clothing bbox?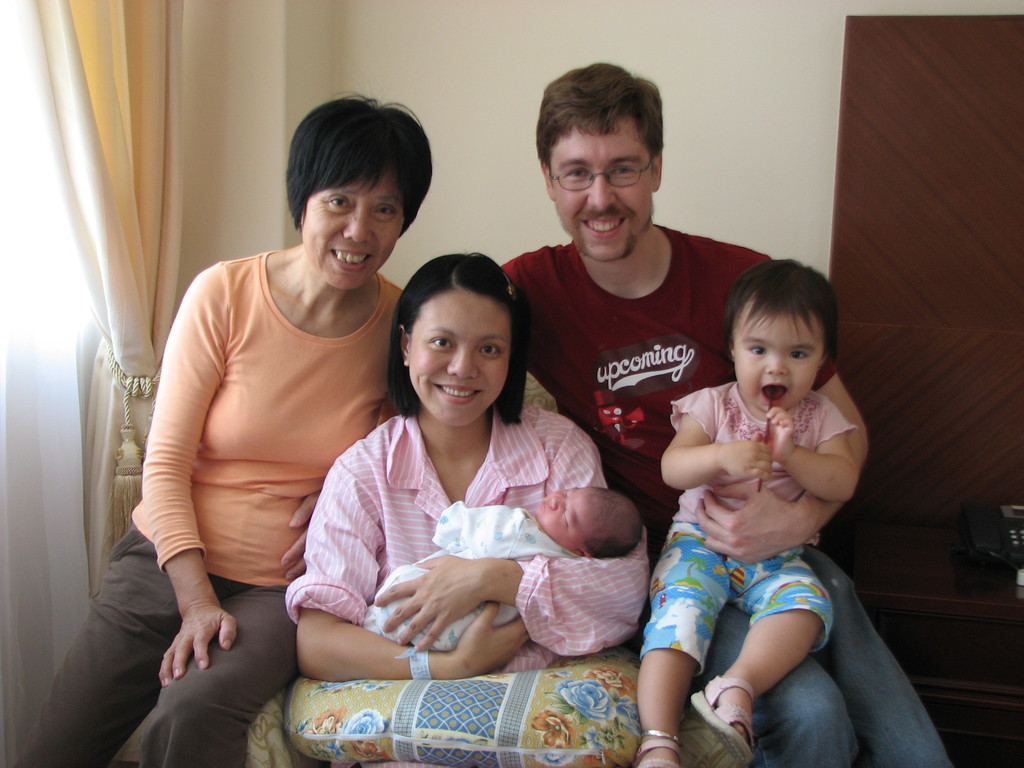
509 219 763 548
